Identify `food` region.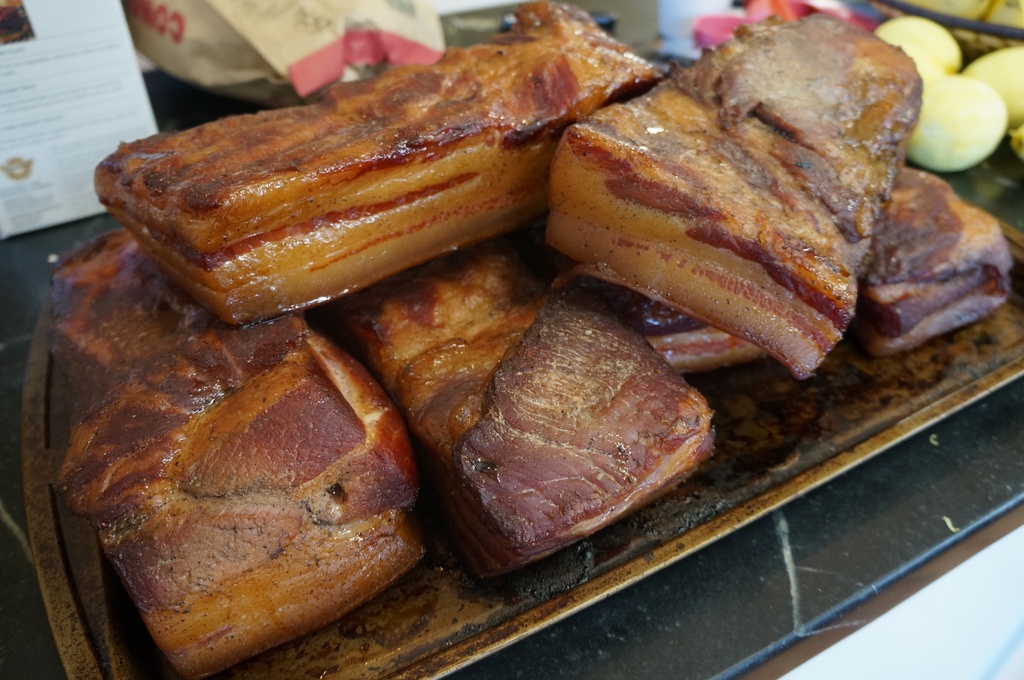
Region: left=962, top=46, right=1023, bottom=130.
